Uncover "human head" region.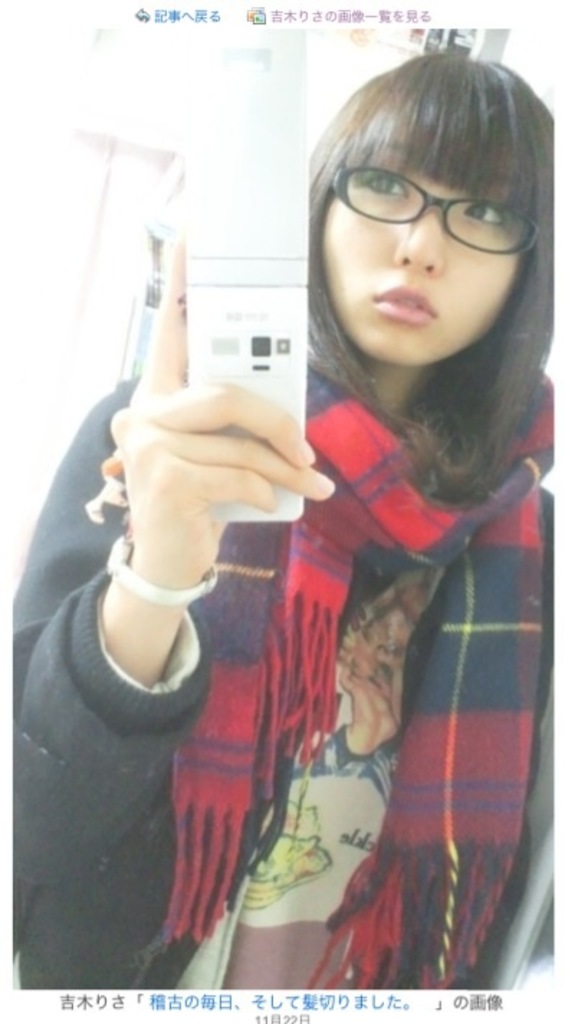
Uncovered: <region>299, 35, 558, 381</region>.
